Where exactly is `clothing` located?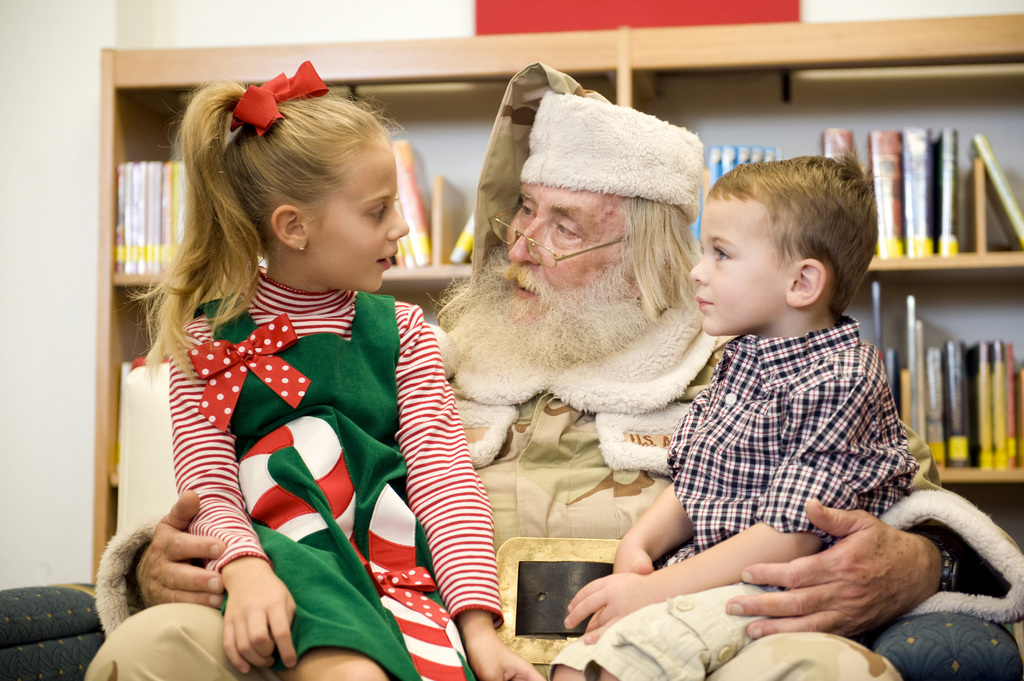
Its bounding box is bbox=(548, 308, 917, 680).
